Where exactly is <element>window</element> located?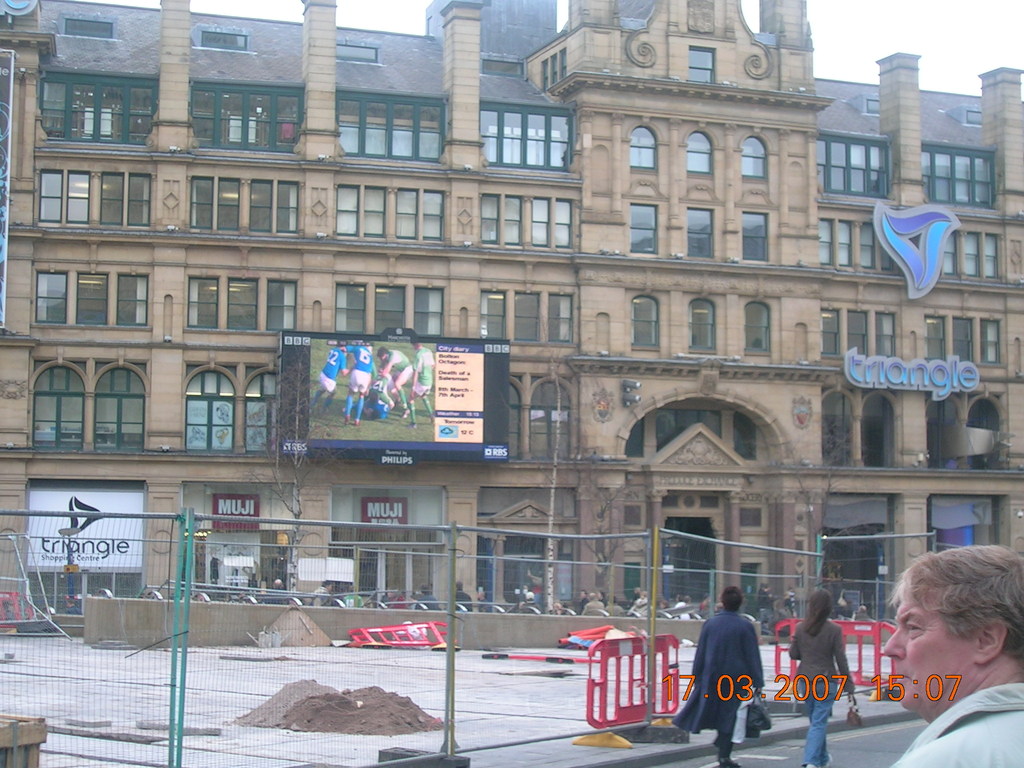
Its bounding box is bbox(929, 396, 956, 471).
